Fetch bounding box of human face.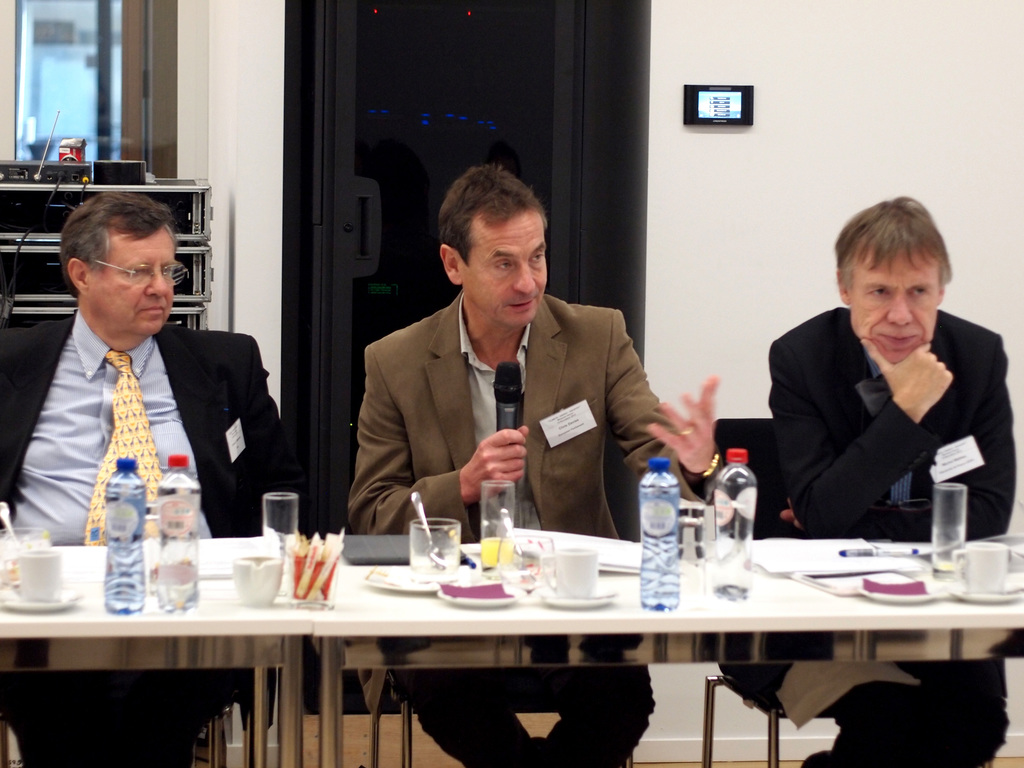
Bbox: [92,229,173,338].
